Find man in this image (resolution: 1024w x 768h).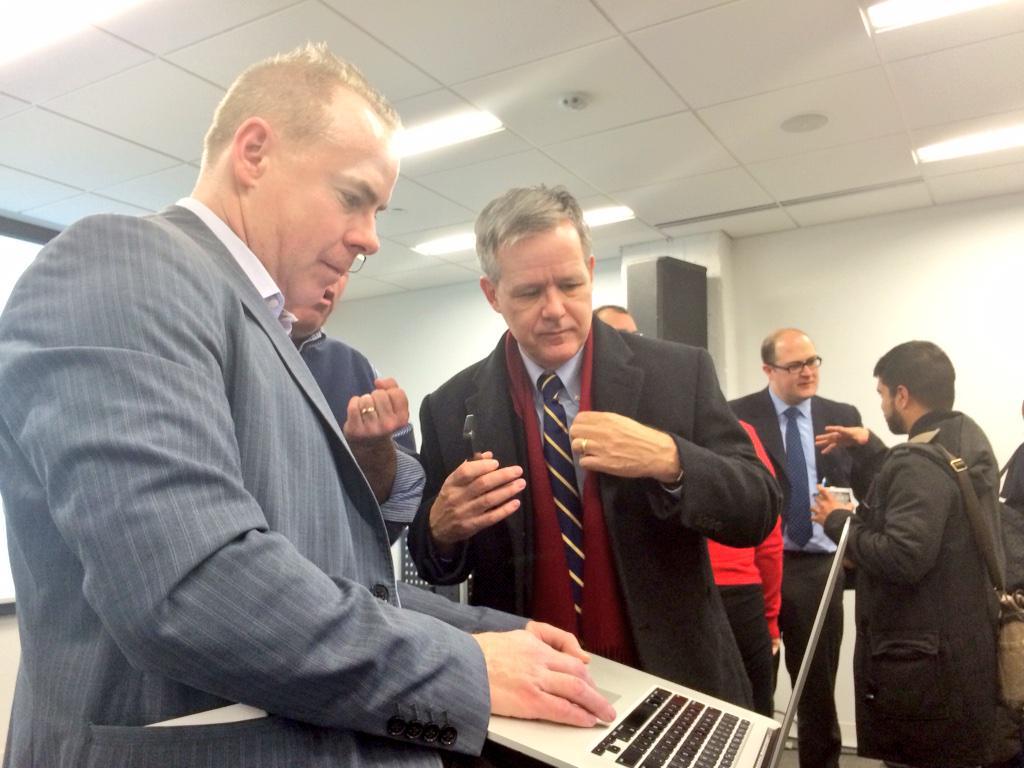
(x1=595, y1=301, x2=649, y2=344).
